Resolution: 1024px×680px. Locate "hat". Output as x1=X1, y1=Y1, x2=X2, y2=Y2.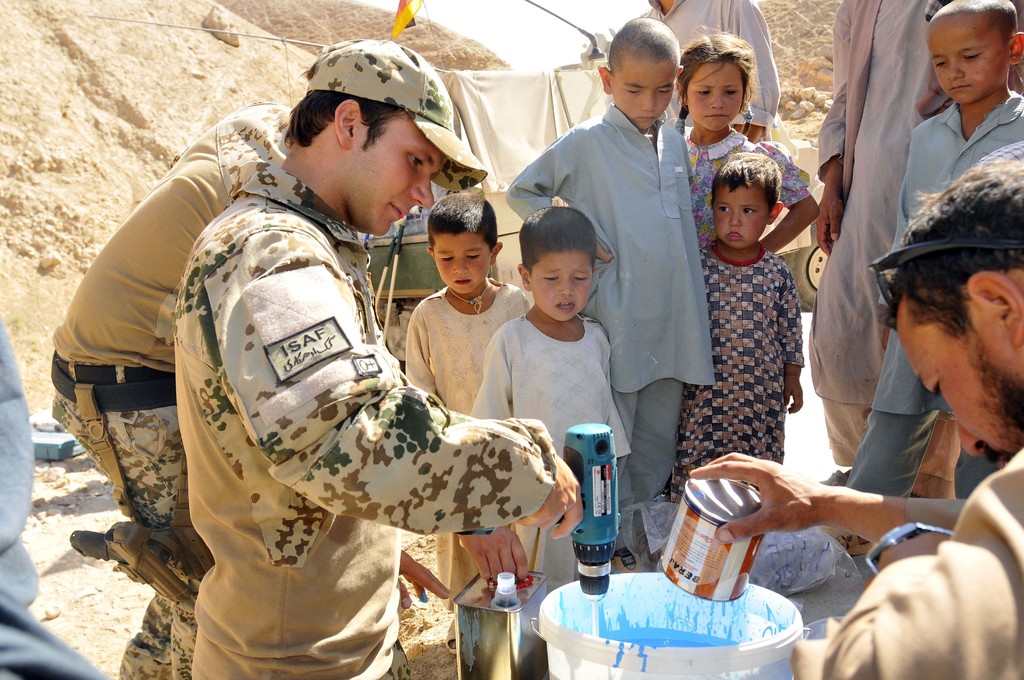
x1=307, y1=34, x2=488, y2=193.
